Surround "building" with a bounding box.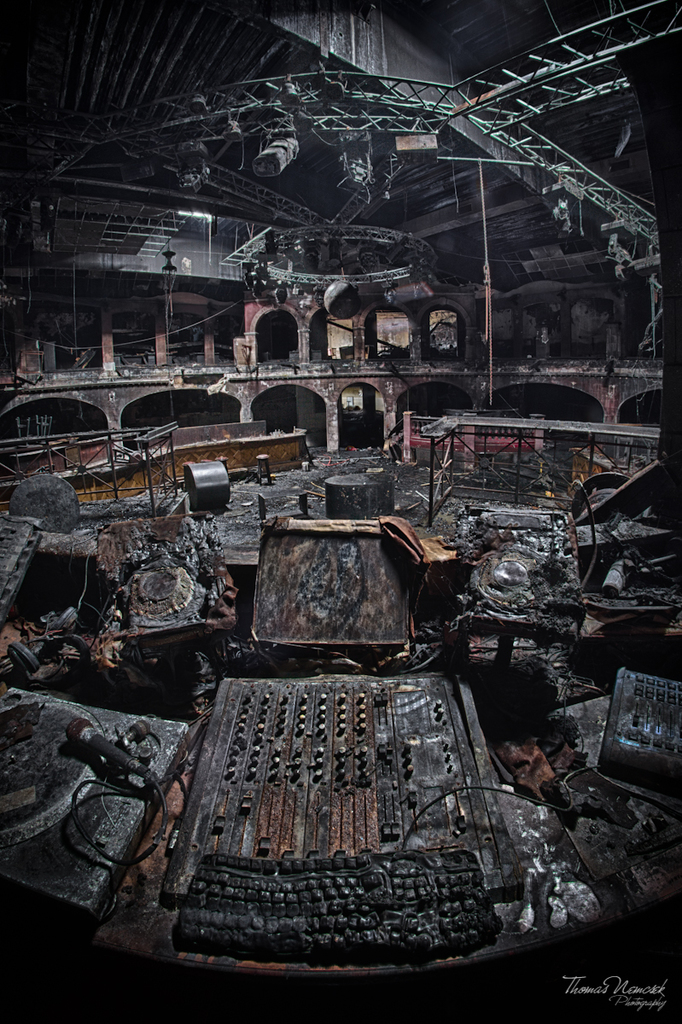
(0,0,681,1023).
